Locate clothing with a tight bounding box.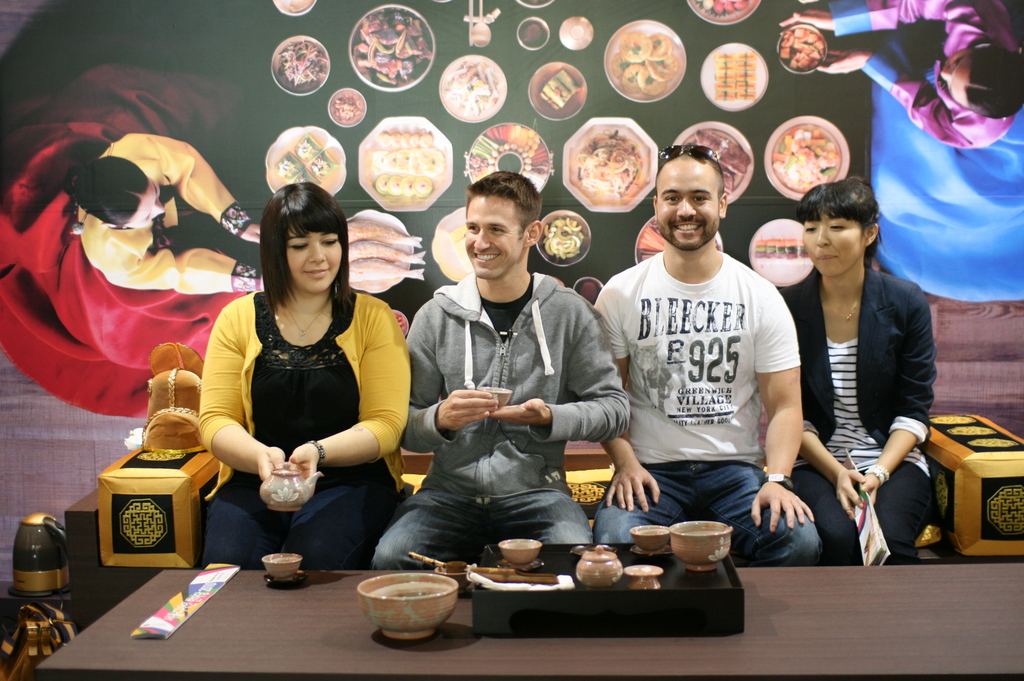
l=591, t=456, r=824, b=564.
